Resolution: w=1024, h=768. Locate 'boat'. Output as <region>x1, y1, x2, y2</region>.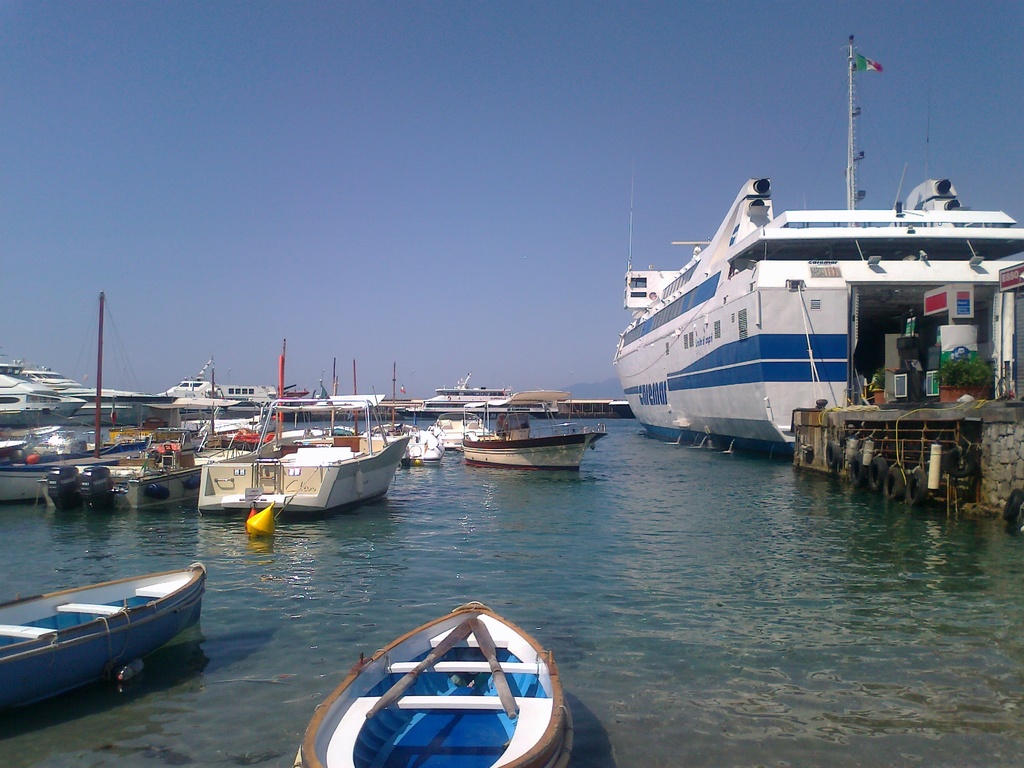
<region>76, 415, 209, 514</region>.
